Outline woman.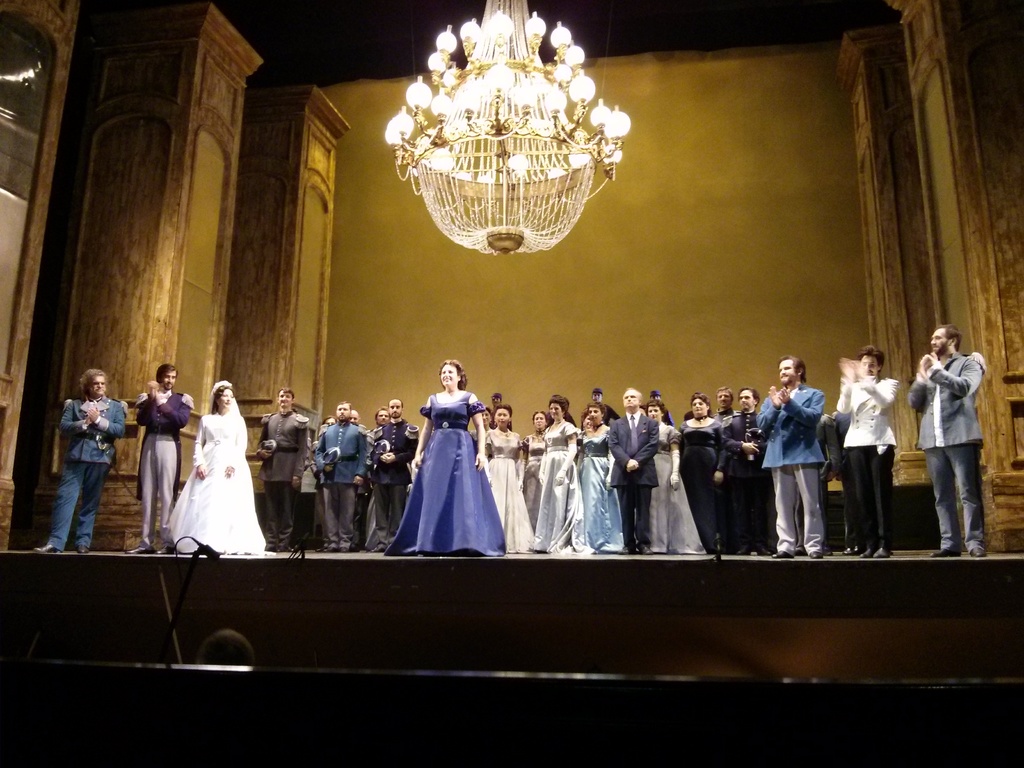
Outline: select_region(385, 360, 504, 556).
